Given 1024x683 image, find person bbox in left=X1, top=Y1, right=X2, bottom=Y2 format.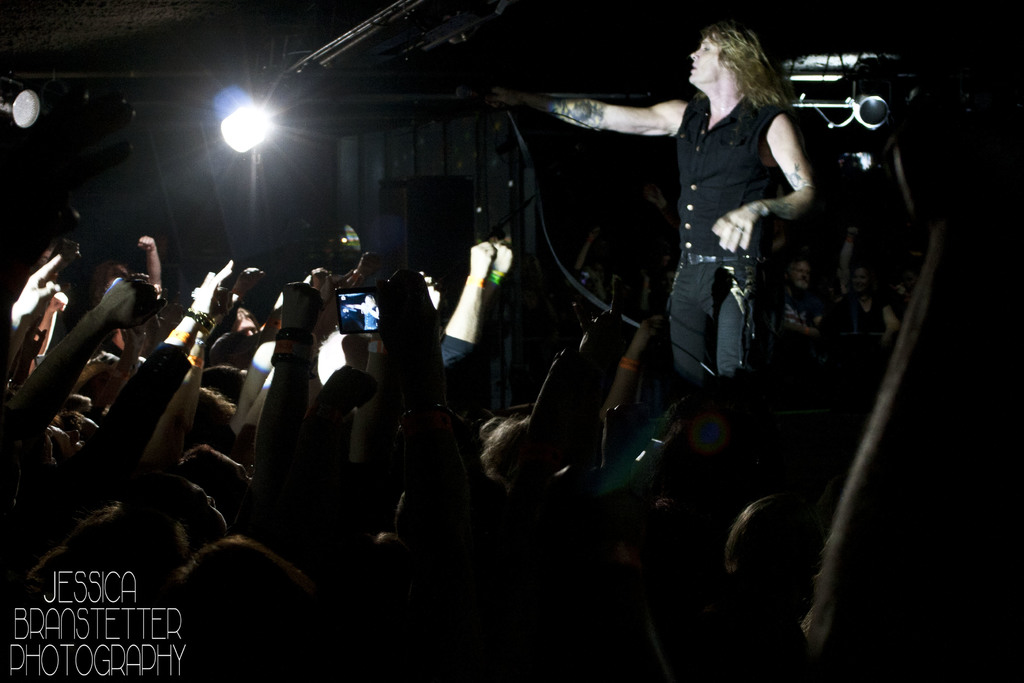
left=543, top=27, right=804, bottom=480.
